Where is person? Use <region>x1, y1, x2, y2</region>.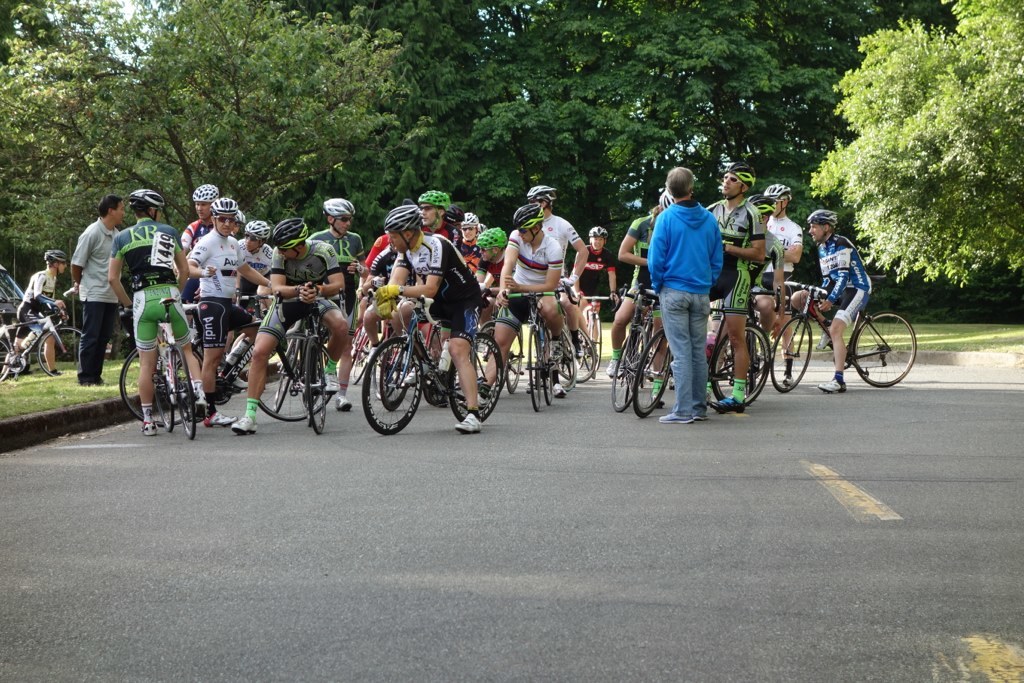
<region>104, 190, 204, 433</region>.
